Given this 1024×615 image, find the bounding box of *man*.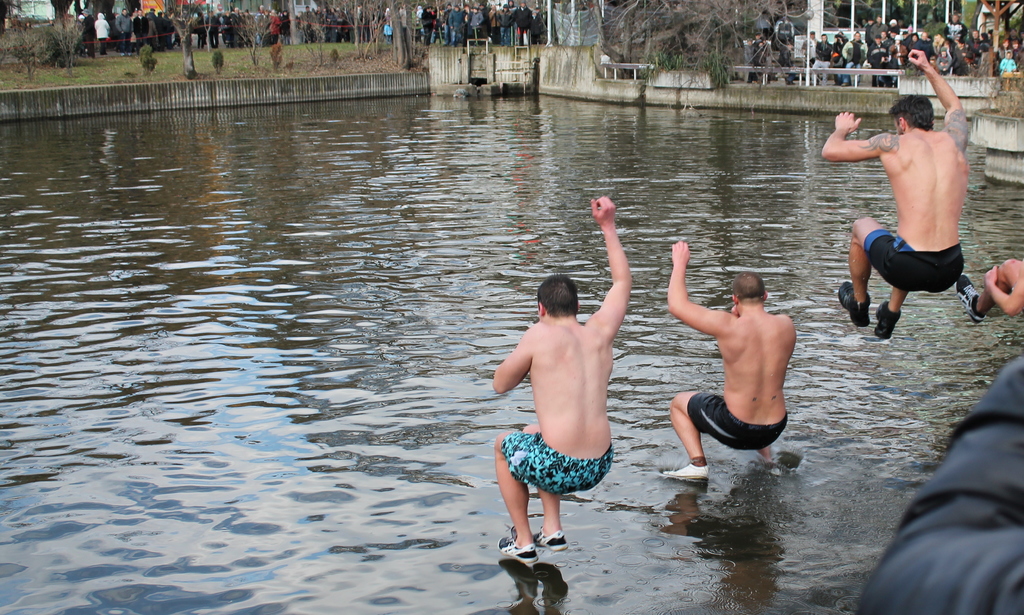
494/195/637/565.
